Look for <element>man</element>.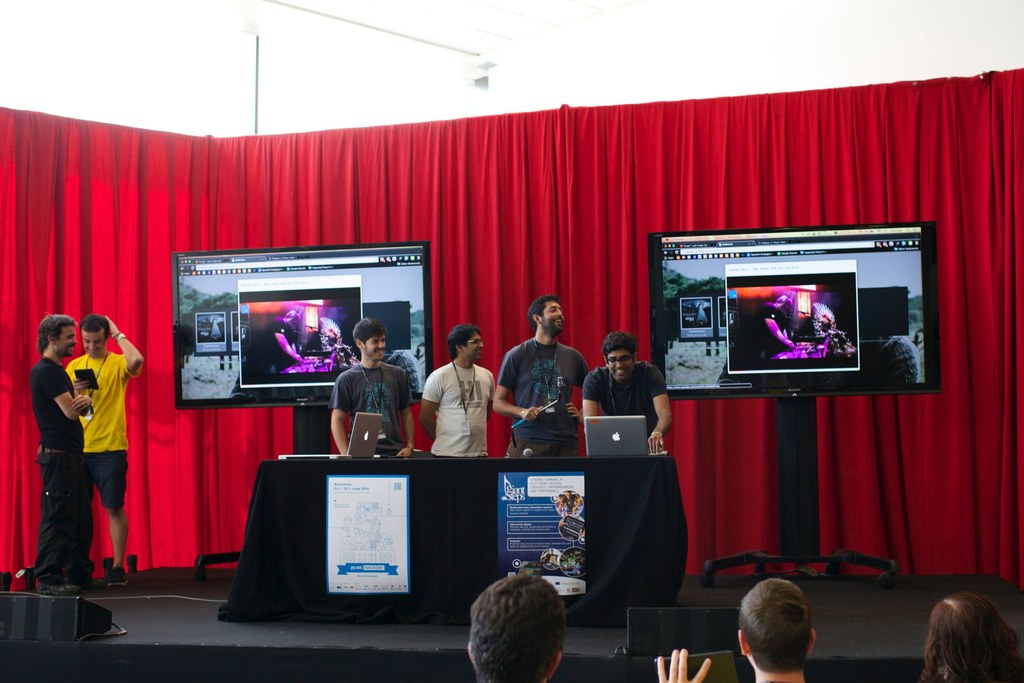
Found: 31/310/83/589.
